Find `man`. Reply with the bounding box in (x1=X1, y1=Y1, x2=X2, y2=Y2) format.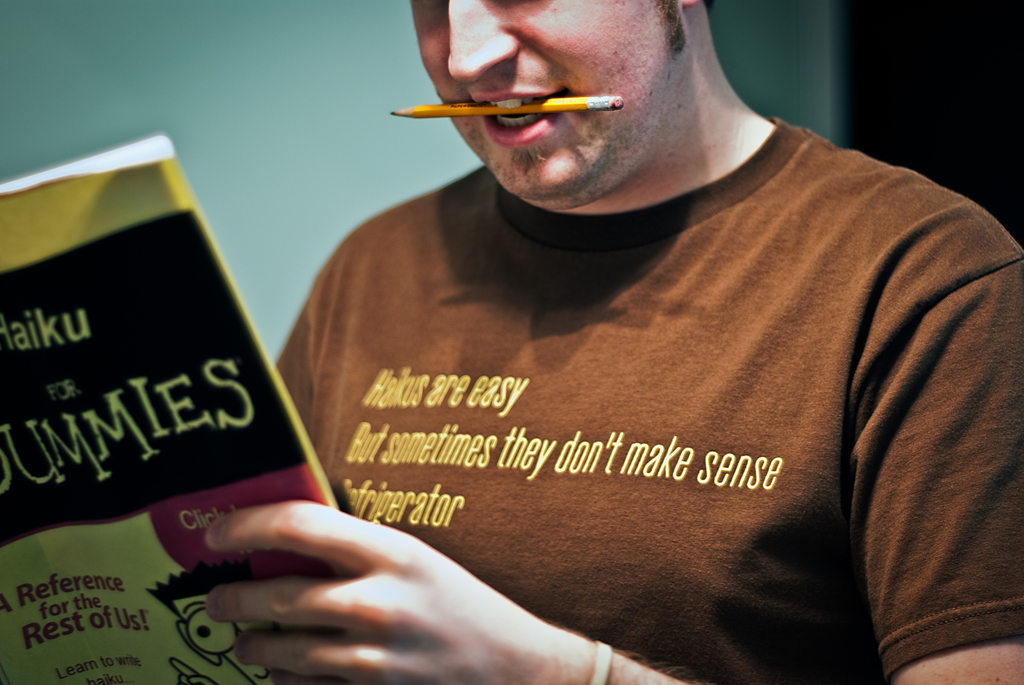
(x1=173, y1=0, x2=1023, y2=684).
